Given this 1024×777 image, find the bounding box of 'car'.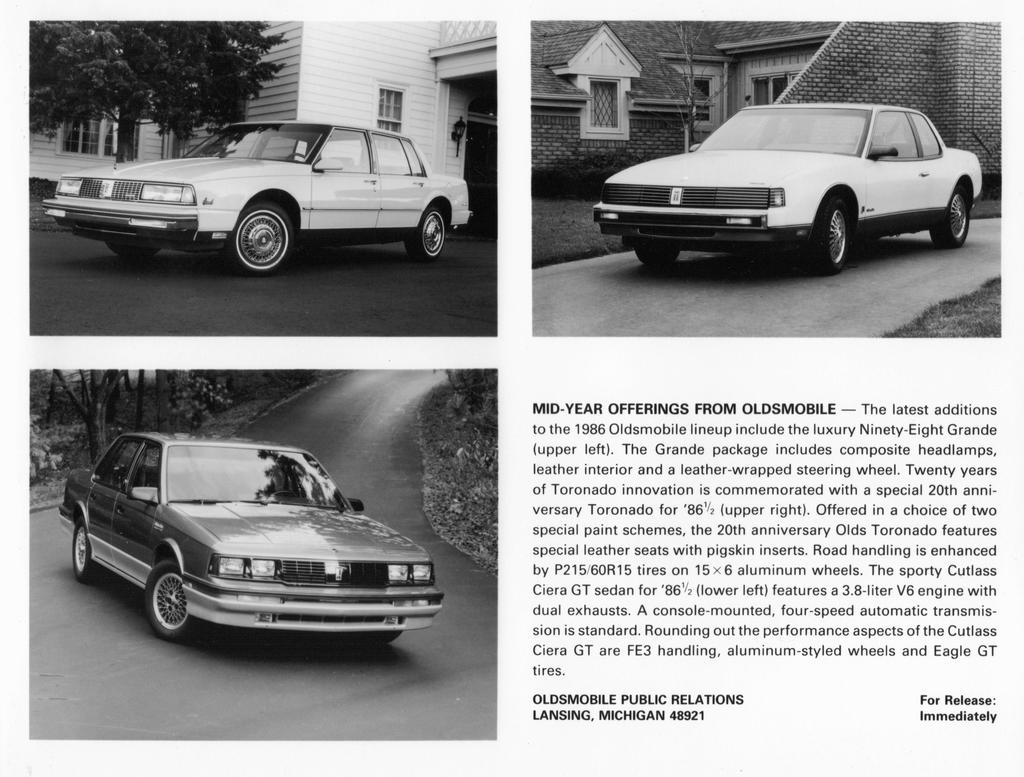
[left=38, top=118, right=472, bottom=268].
